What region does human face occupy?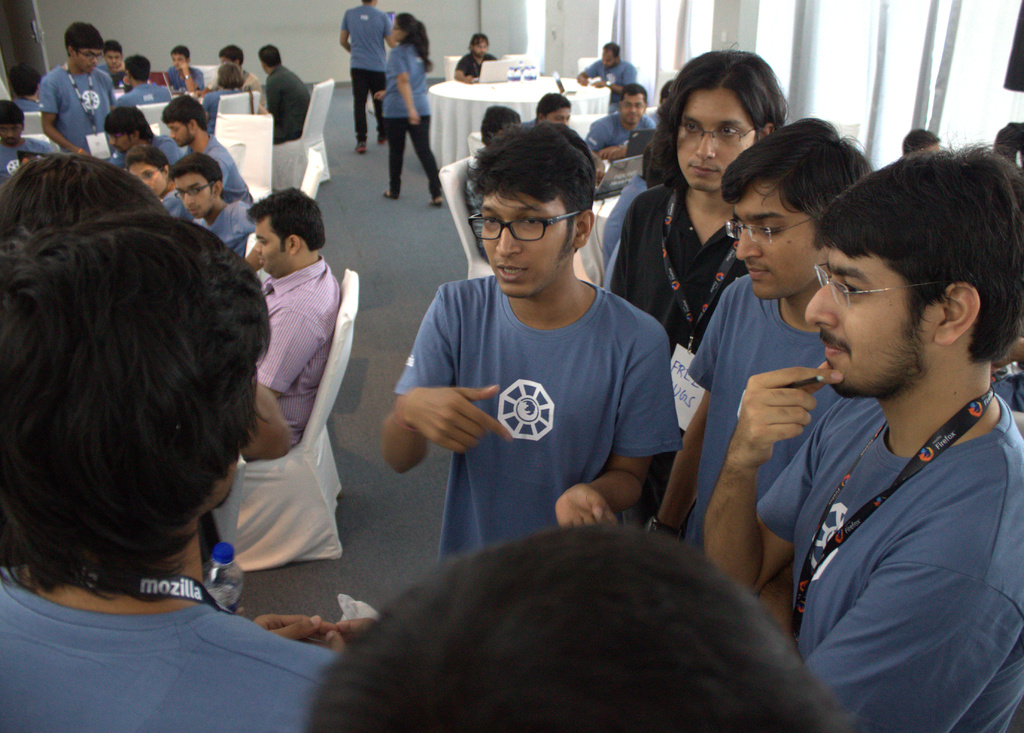
{"x1": 543, "y1": 104, "x2": 570, "y2": 127}.
